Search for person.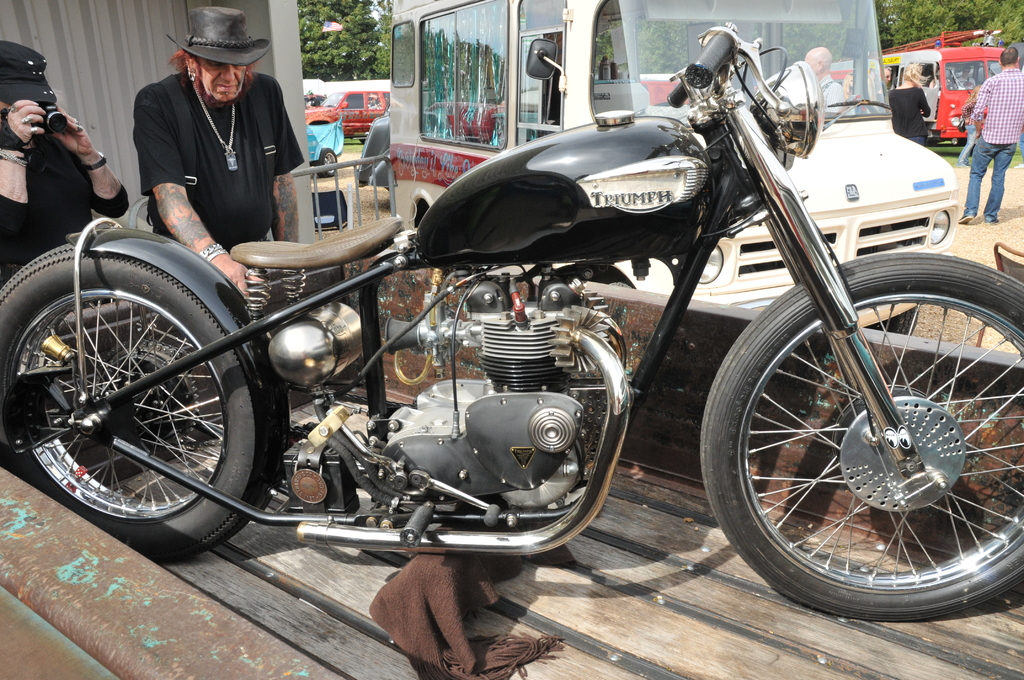
Found at crop(867, 64, 890, 114).
